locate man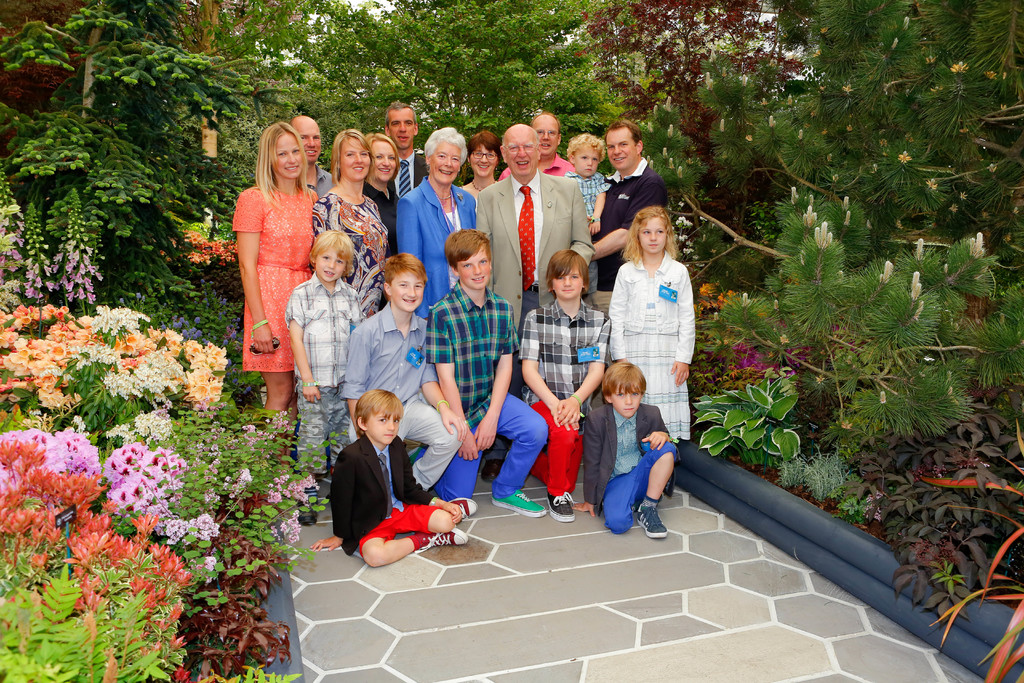
344/256/465/498
